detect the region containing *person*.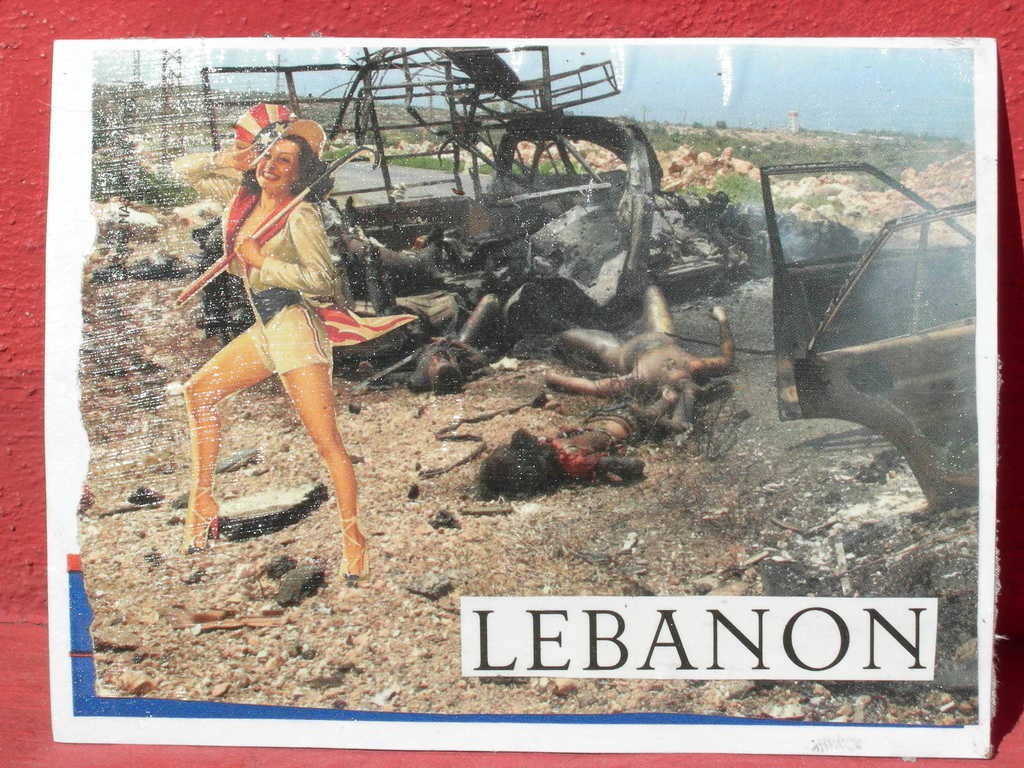
{"x1": 172, "y1": 104, "x2": 389, "y2": 608}.
